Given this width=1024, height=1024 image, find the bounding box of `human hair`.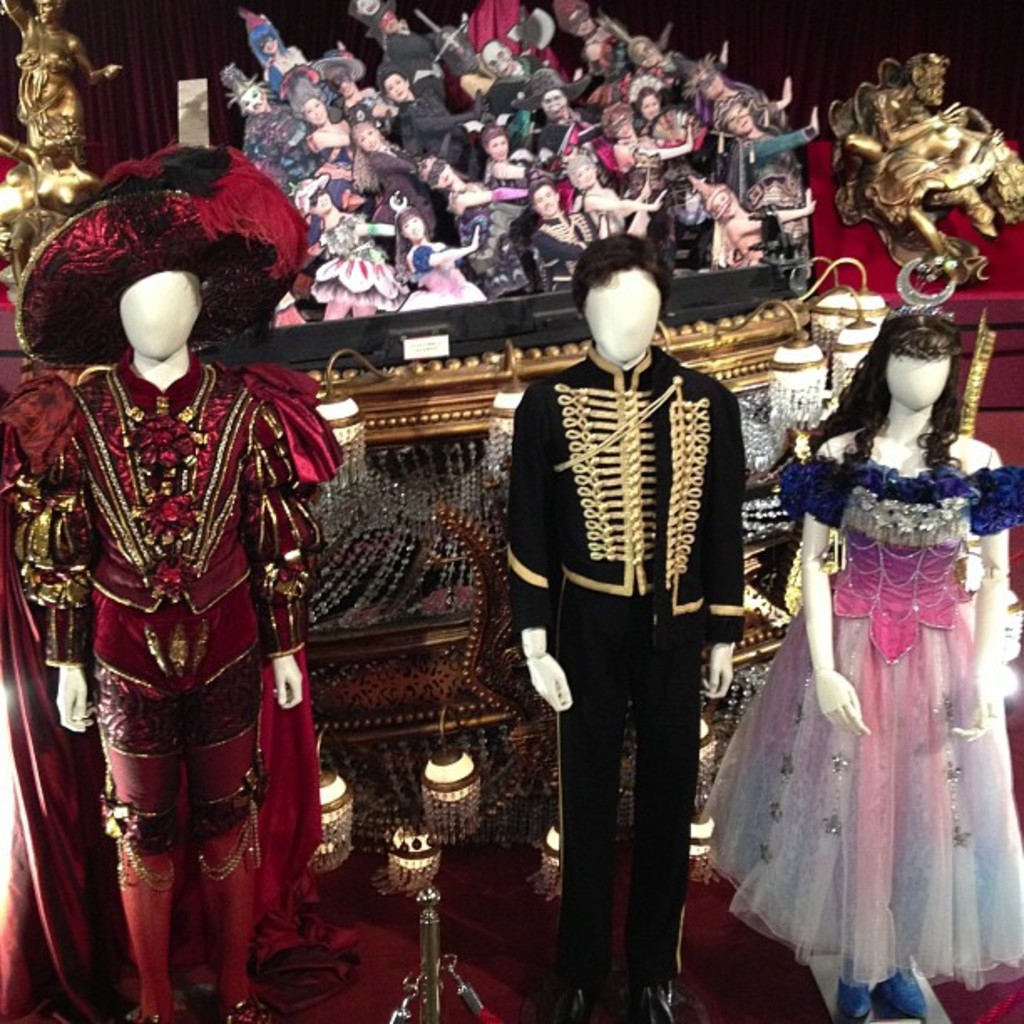
[x1=571, y1=228, x2=673, y2=306].
